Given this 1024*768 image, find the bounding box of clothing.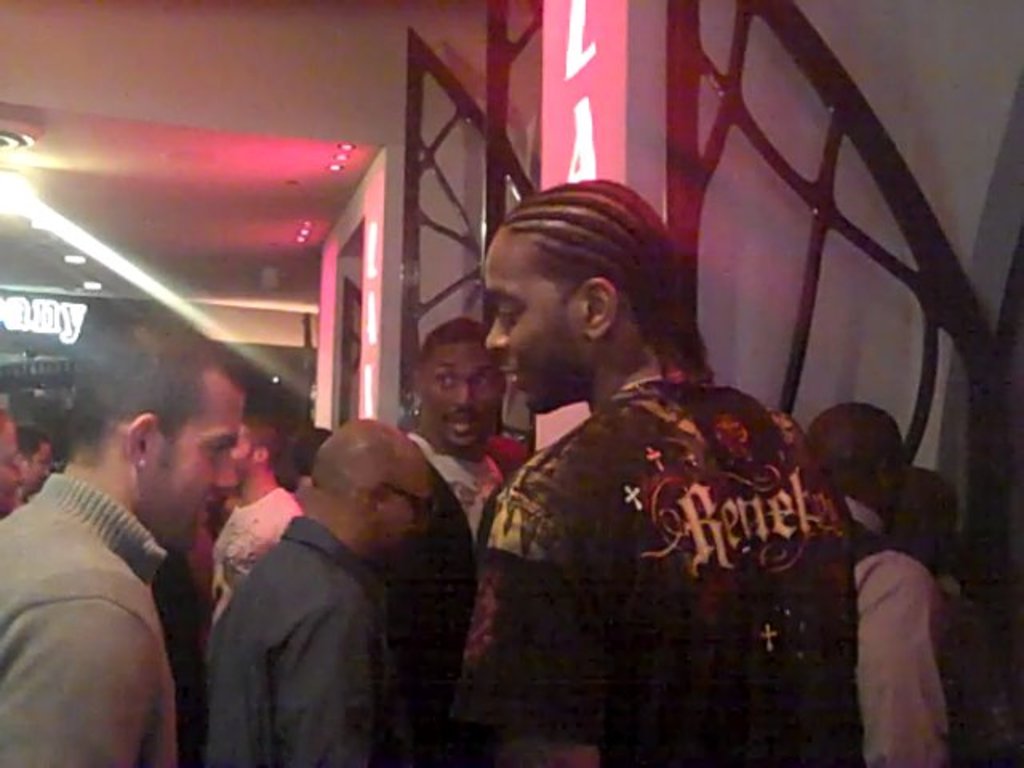
[x1=208, y1=485, x2=307, y2=643].
